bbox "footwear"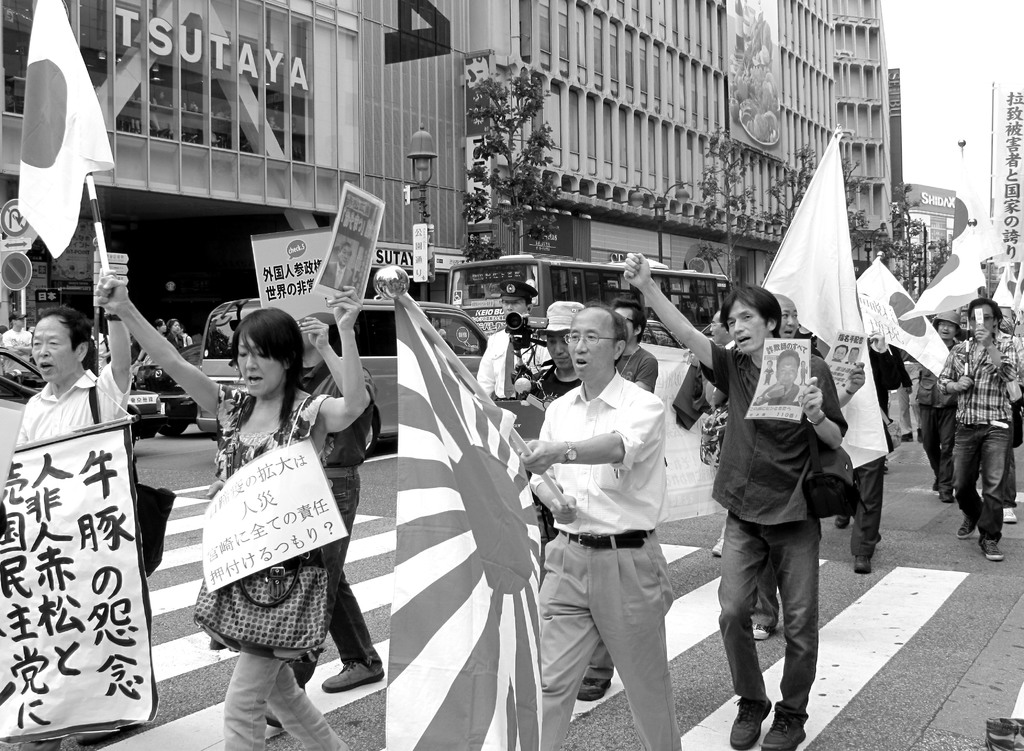
<box>73,729,122,748</box>
